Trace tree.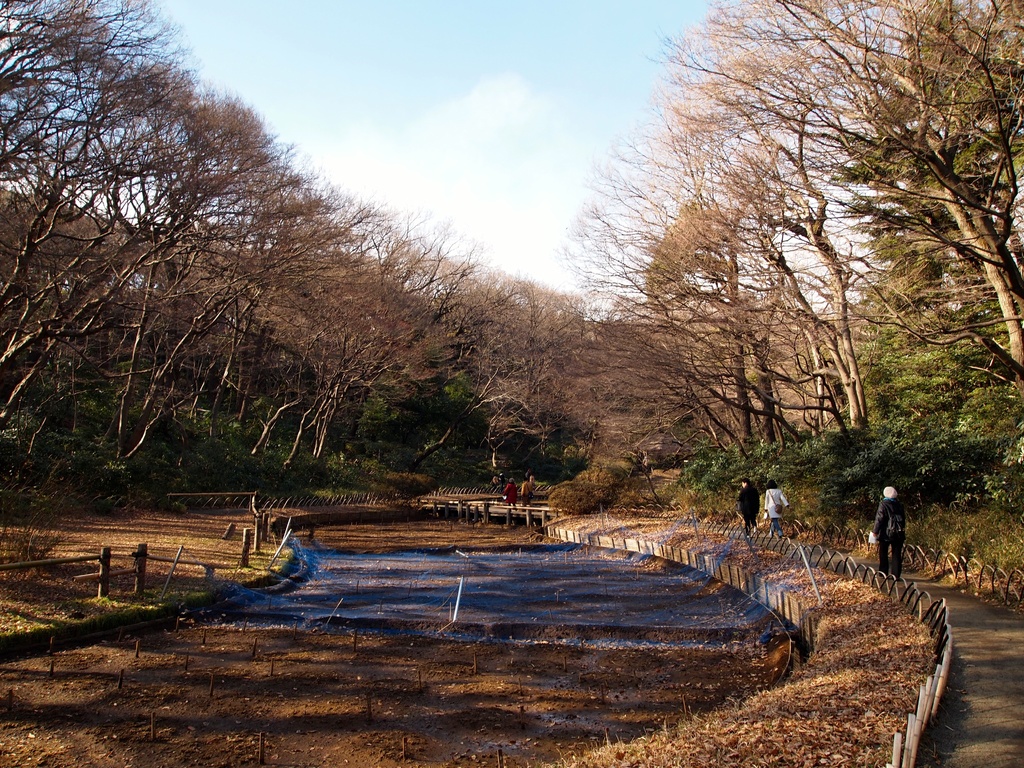
Traced to bbox=[392, 269, 534, 417].
